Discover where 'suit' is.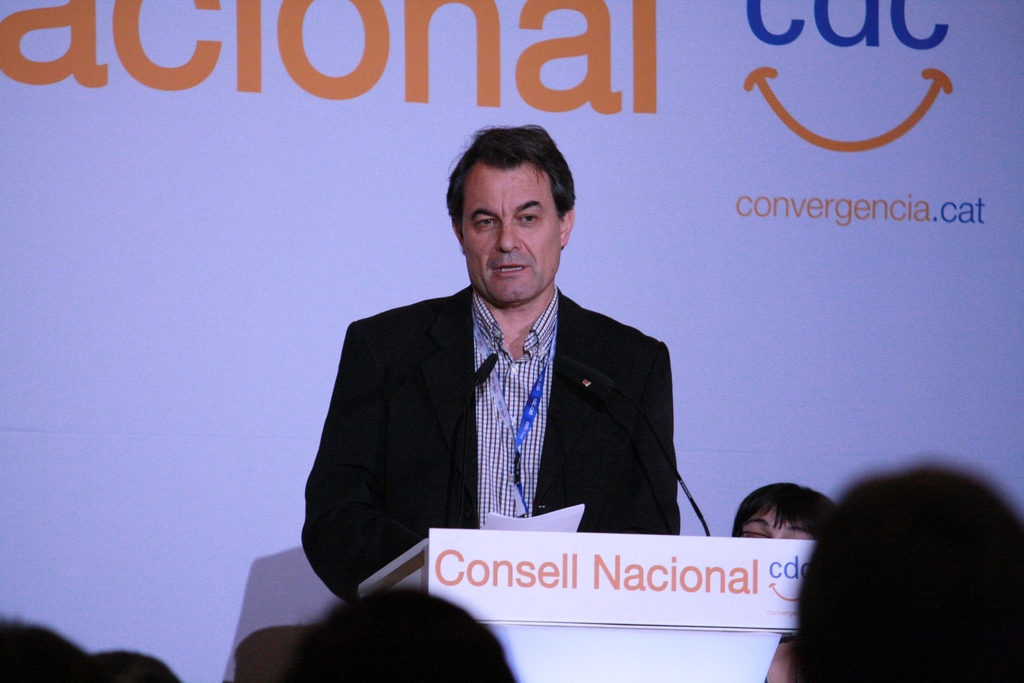
Discovered at crop(303, 276, 682, 617).
